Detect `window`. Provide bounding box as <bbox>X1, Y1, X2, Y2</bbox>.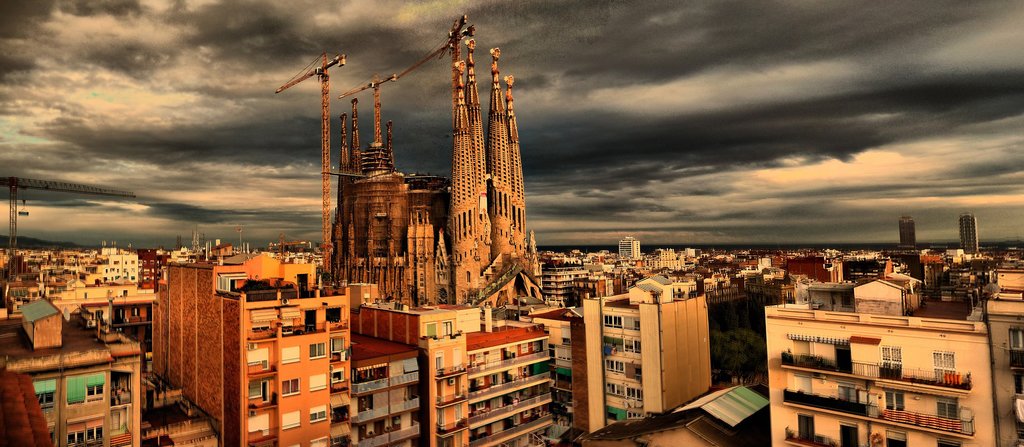
<bbox>796, 377, 810, 391</bbox>.
